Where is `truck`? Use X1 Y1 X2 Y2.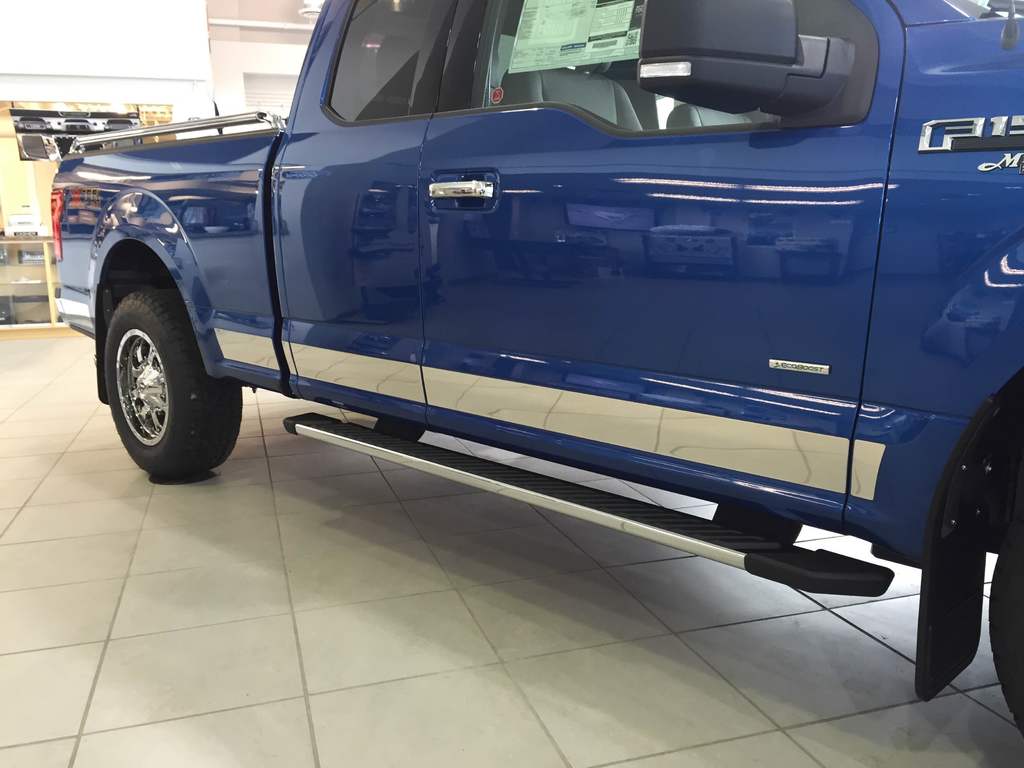
45 40 1011 668.
